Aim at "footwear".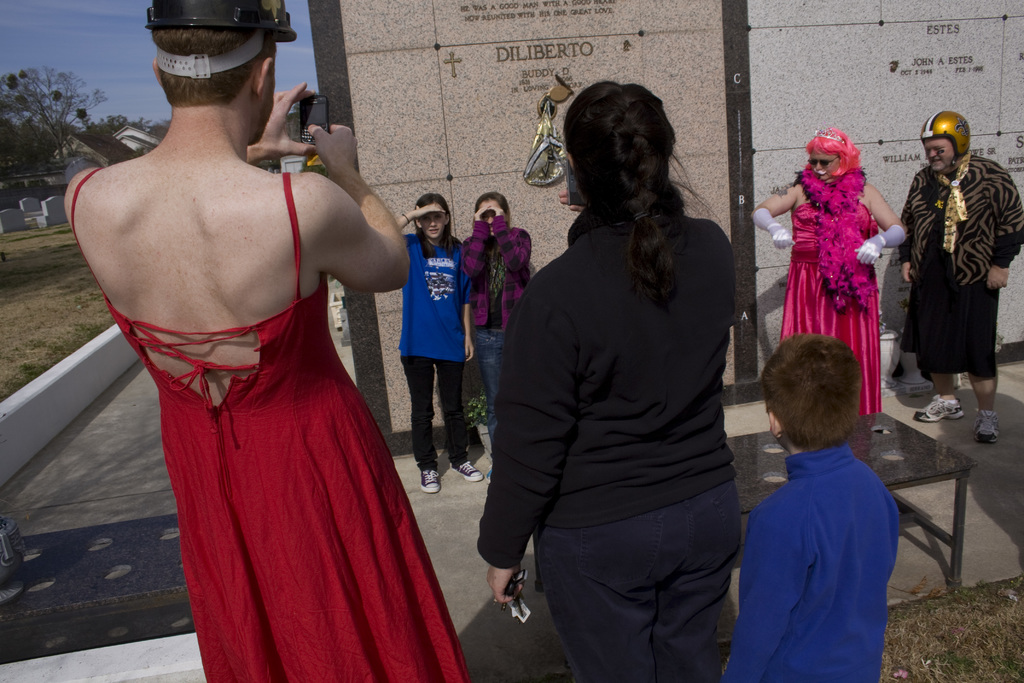
Aimed at rect(419, 469, 442, 494).
